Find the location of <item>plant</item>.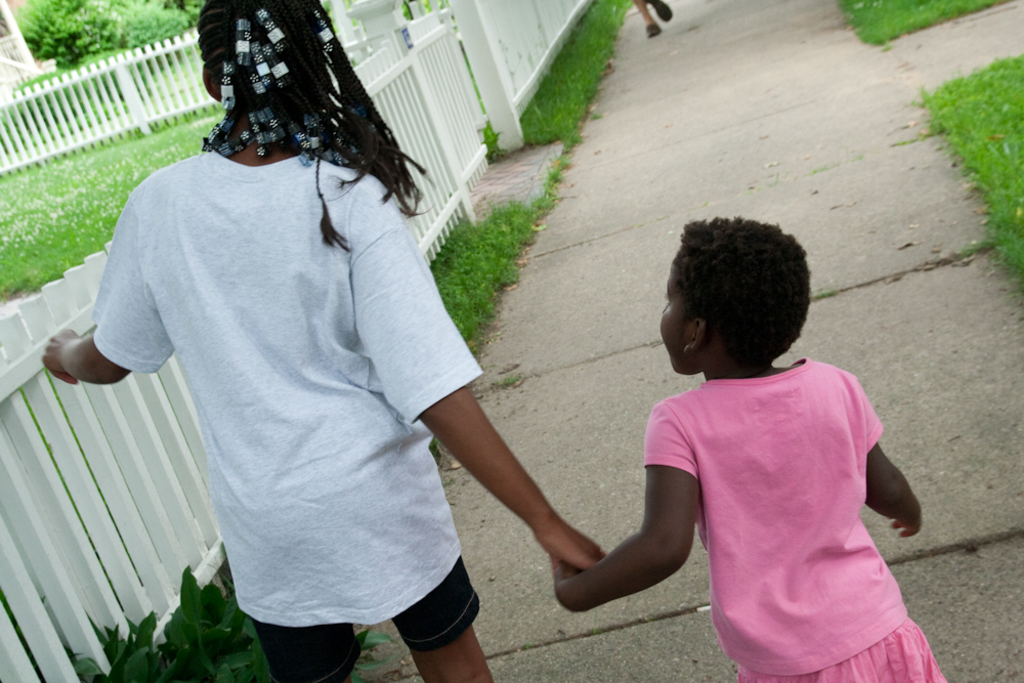
Location: bbox(477, 115, 503, 162).
